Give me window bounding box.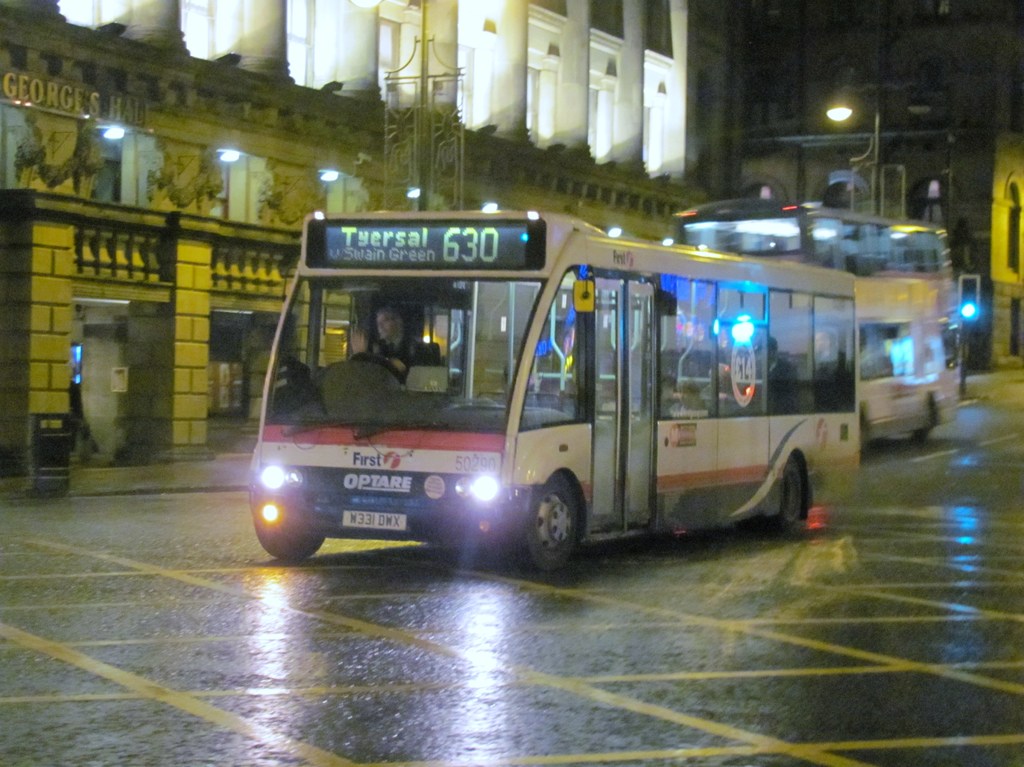
box=[809, 294, 861, 408].
